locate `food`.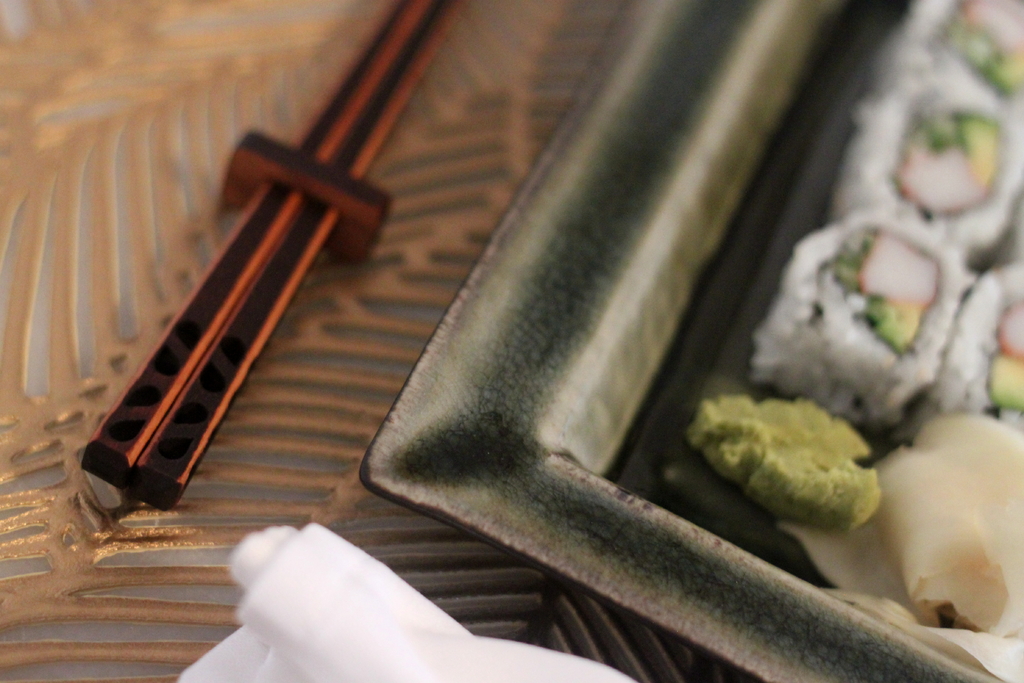
Bounding box: <bbox>748, 0, 1023, 682</bbox>.
